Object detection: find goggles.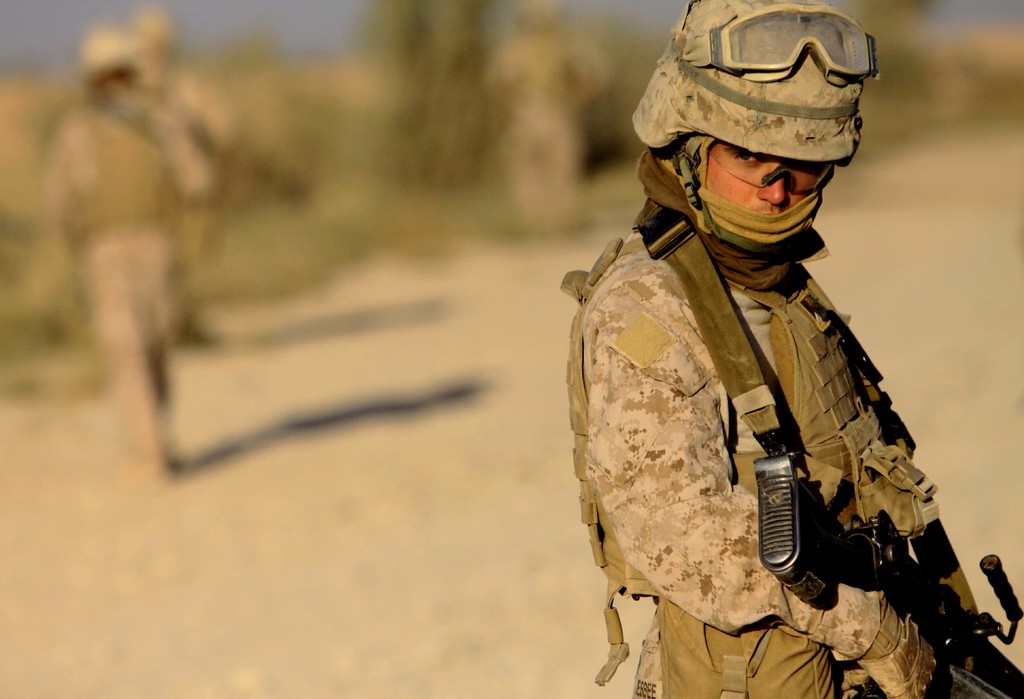
detection(707, 140, 832, 195).
